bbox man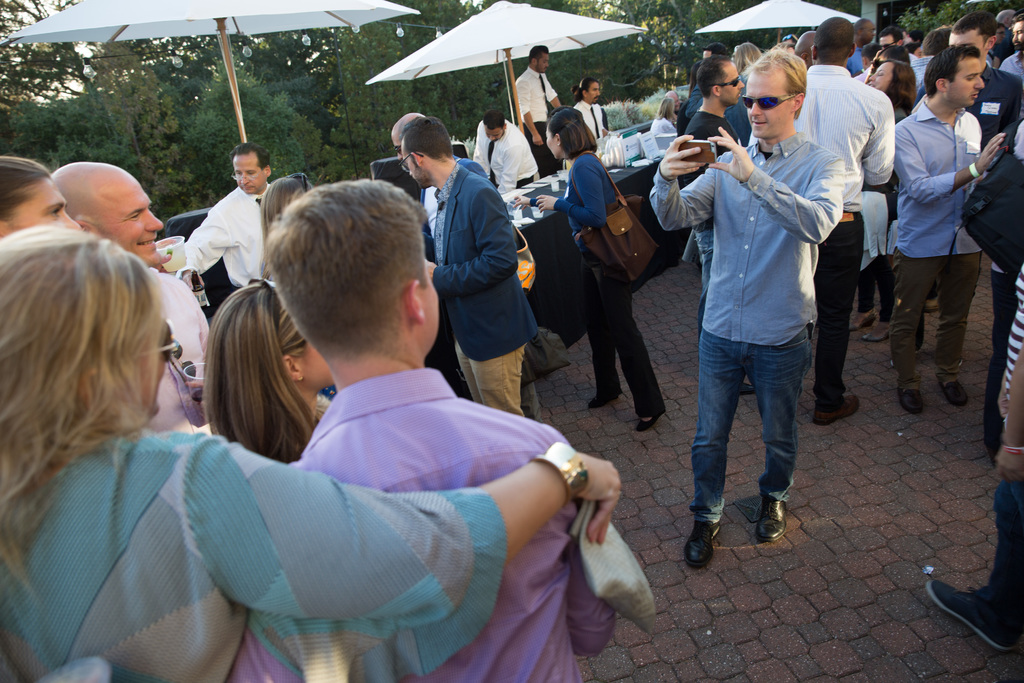
detection(516, 43, 570, 187)
